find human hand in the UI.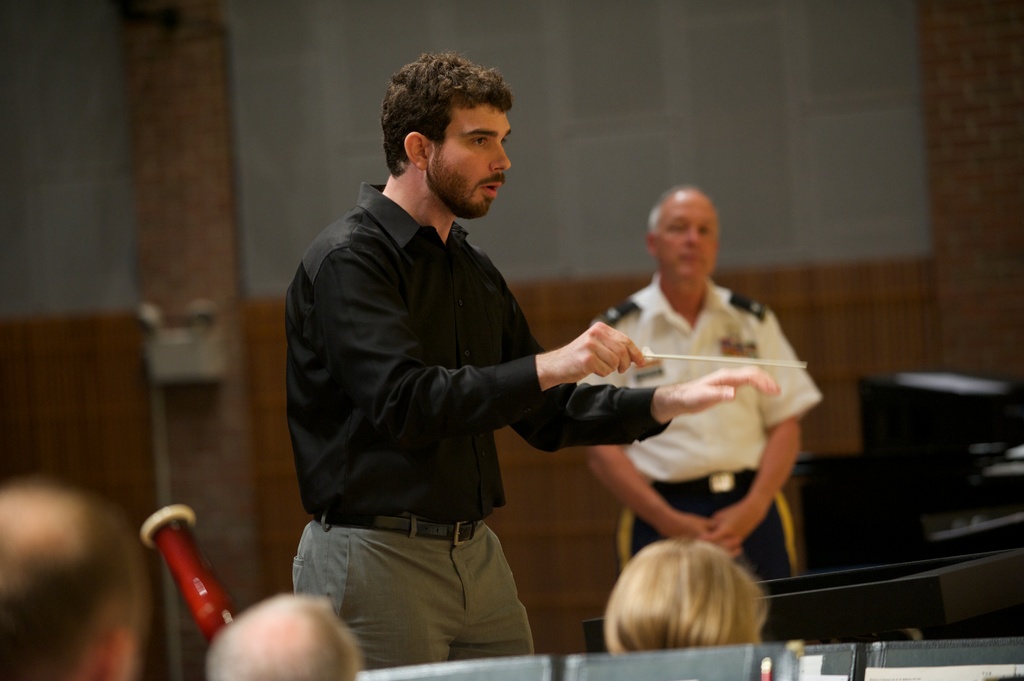
UI element at detection(669, 364, 780, 418).
